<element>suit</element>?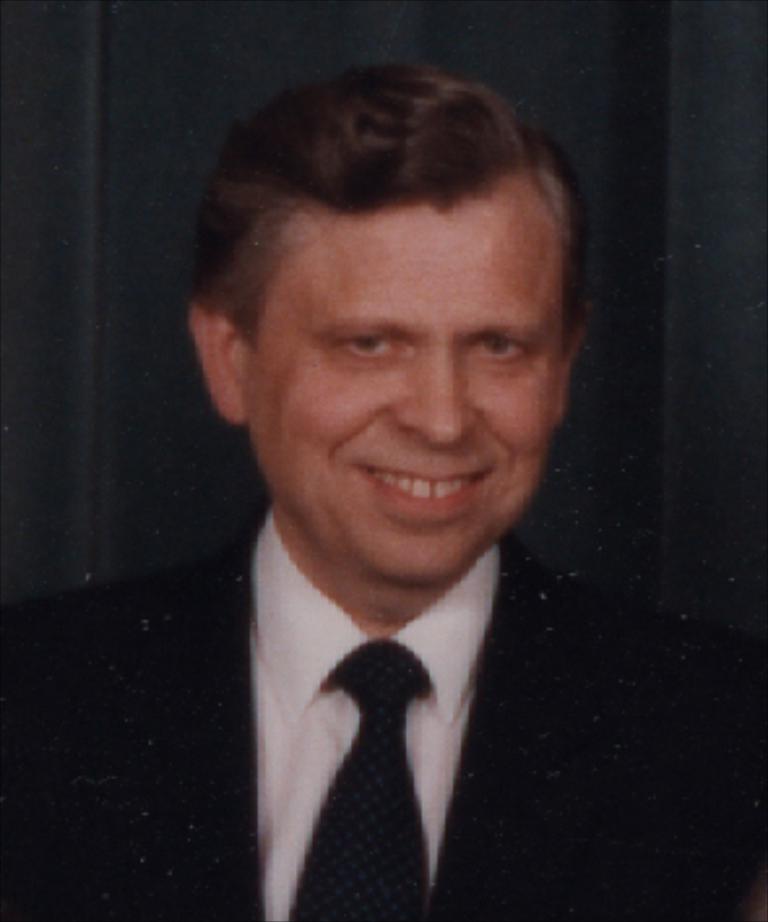
<region>0, 513, 765, 919</region>
